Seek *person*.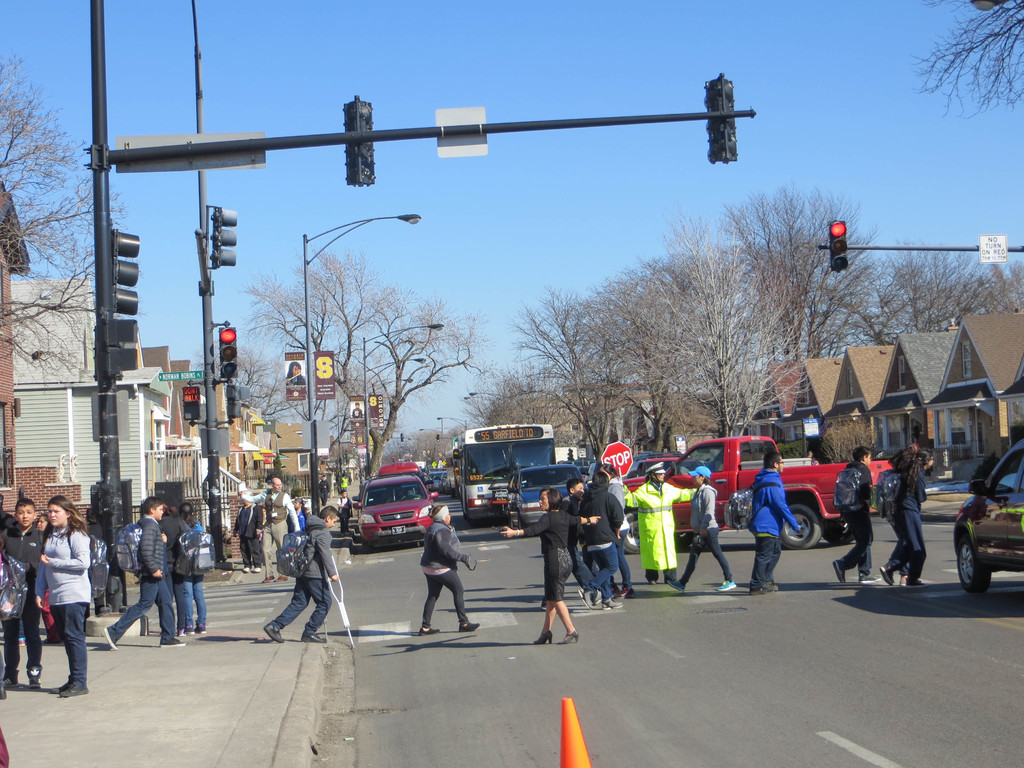
<region>100, 499, 184, 648</region>.
